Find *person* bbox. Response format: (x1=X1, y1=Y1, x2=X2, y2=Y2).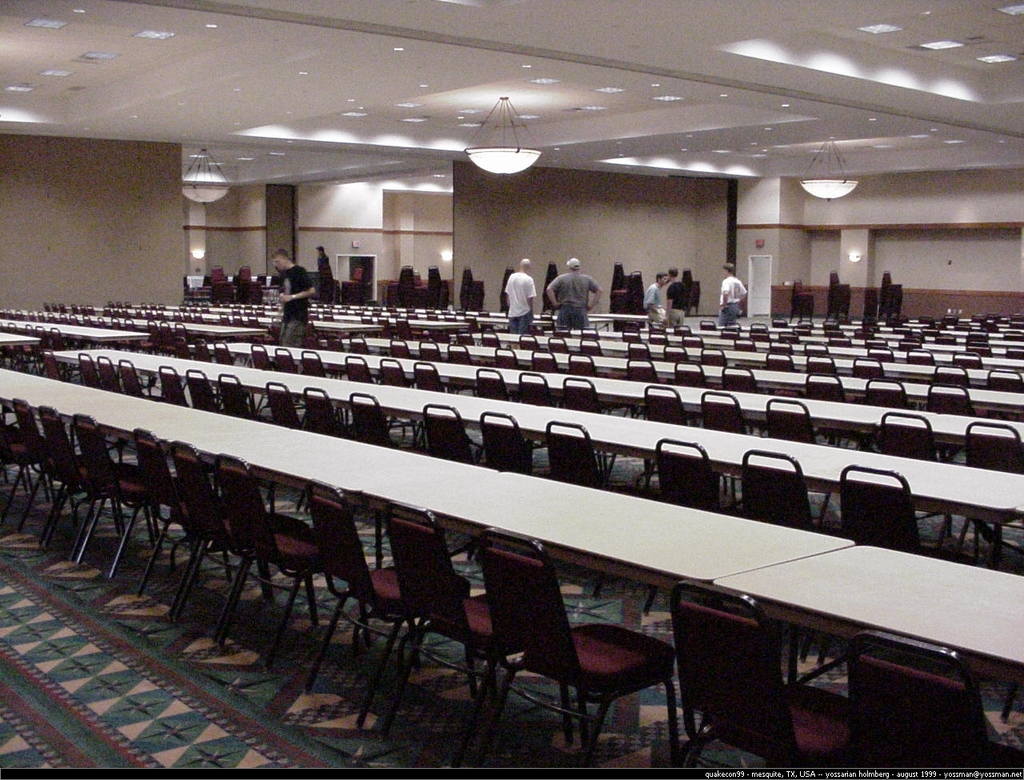
(x1=501, y1=258, x2=538, y2=334).
